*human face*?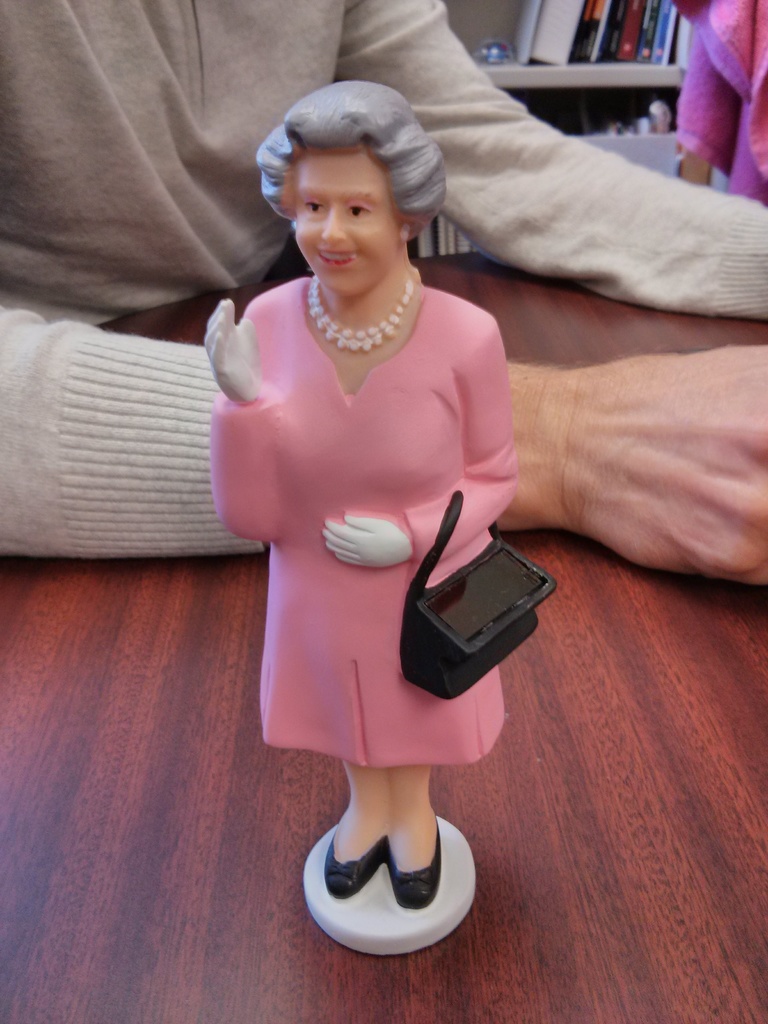
{"x1": 294, "y1": 156, "x2": 404, "y2": 296}
